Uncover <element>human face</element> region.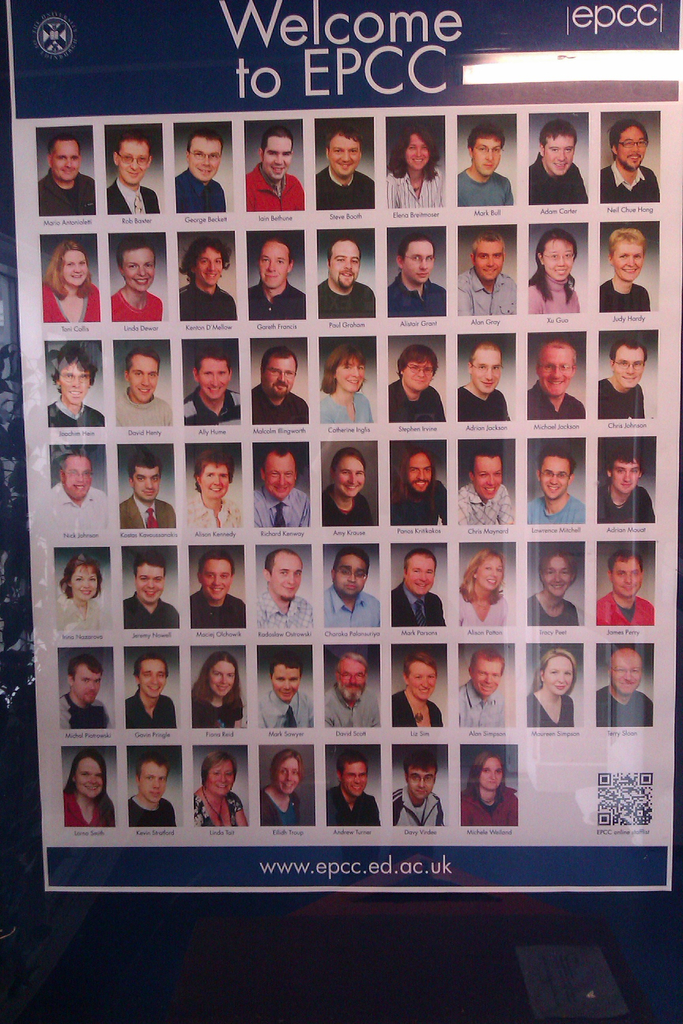
Uncovered: (539,241,580,279).
